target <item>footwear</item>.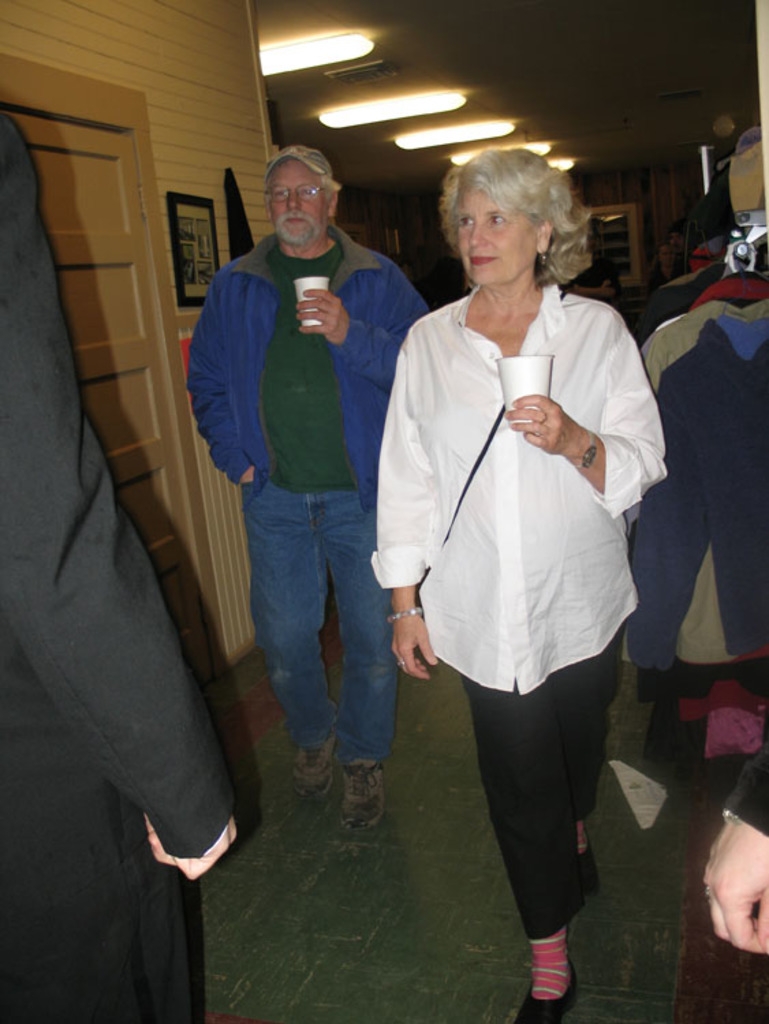
Target region: 290/718/339/803.
